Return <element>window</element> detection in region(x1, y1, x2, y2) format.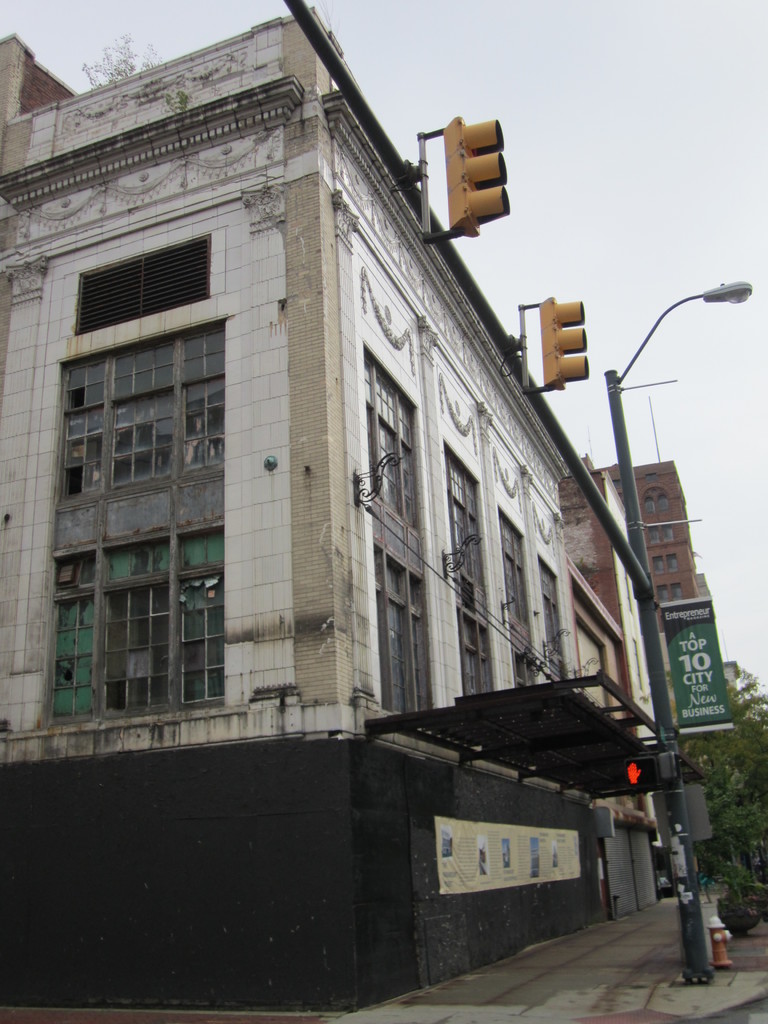
region(536, 552, 569, 693).
